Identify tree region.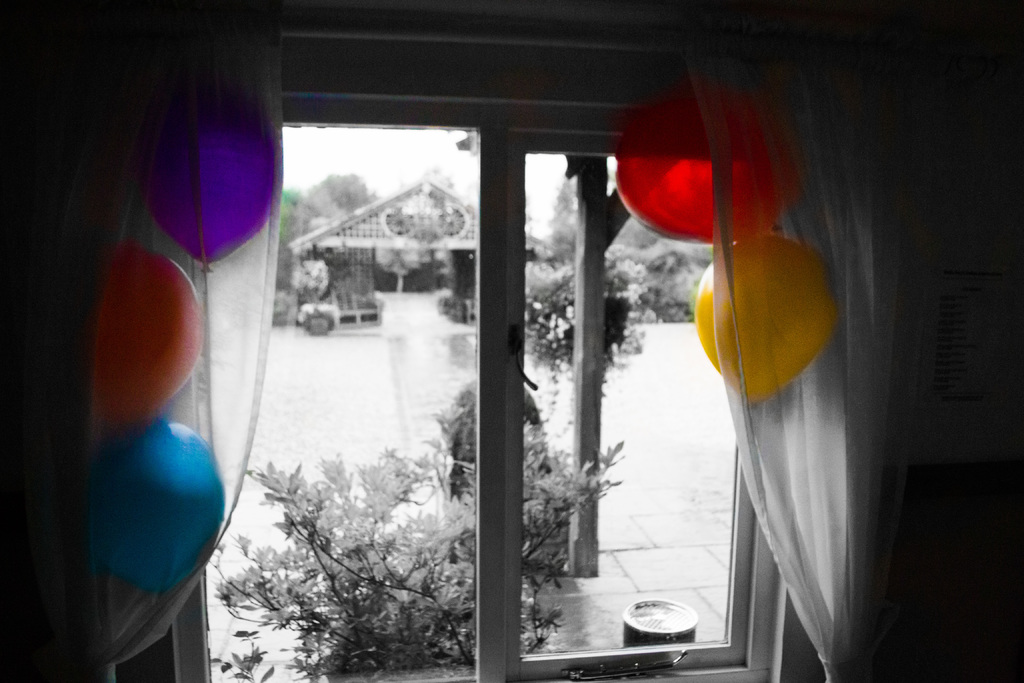
Region: x1=288, y1=169, x2=381, y2=229.
